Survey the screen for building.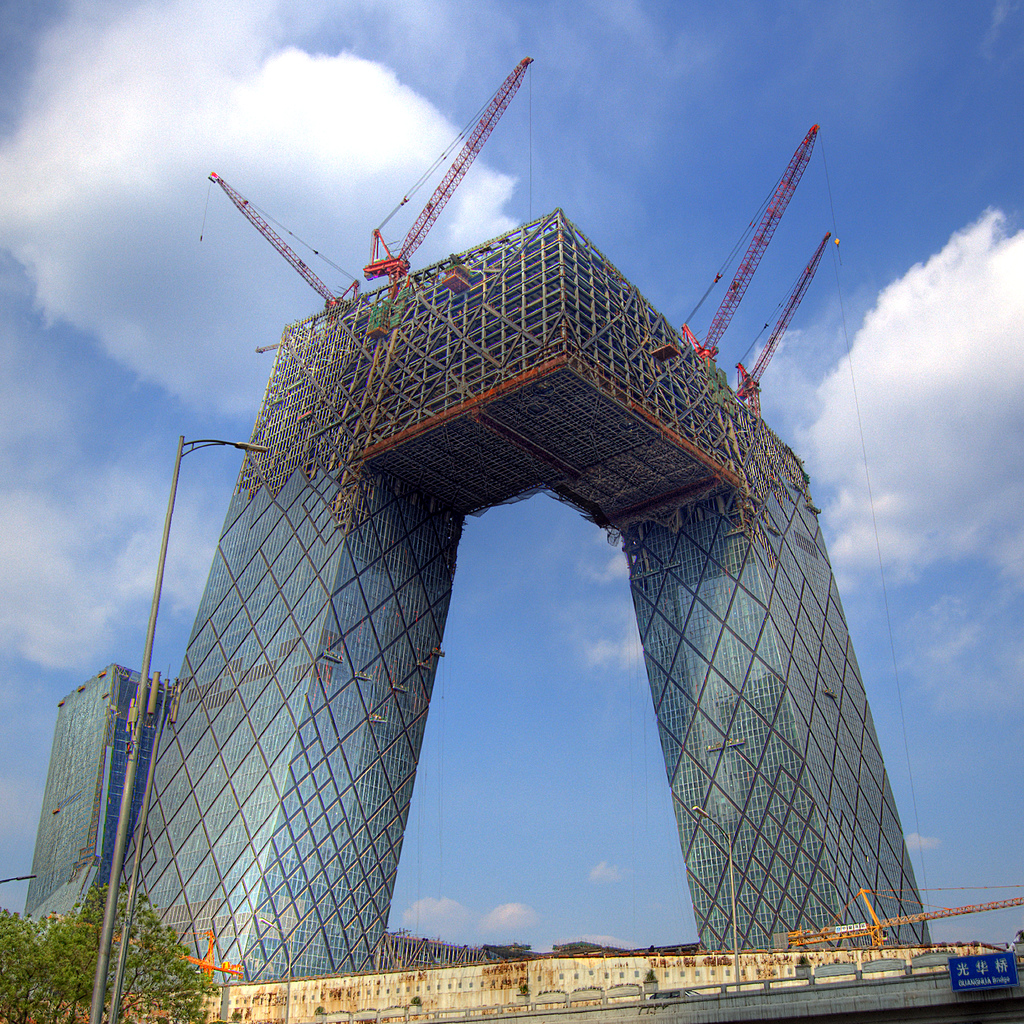
Survey found: x1=19, y1=214, x2=929, y2=1020.
